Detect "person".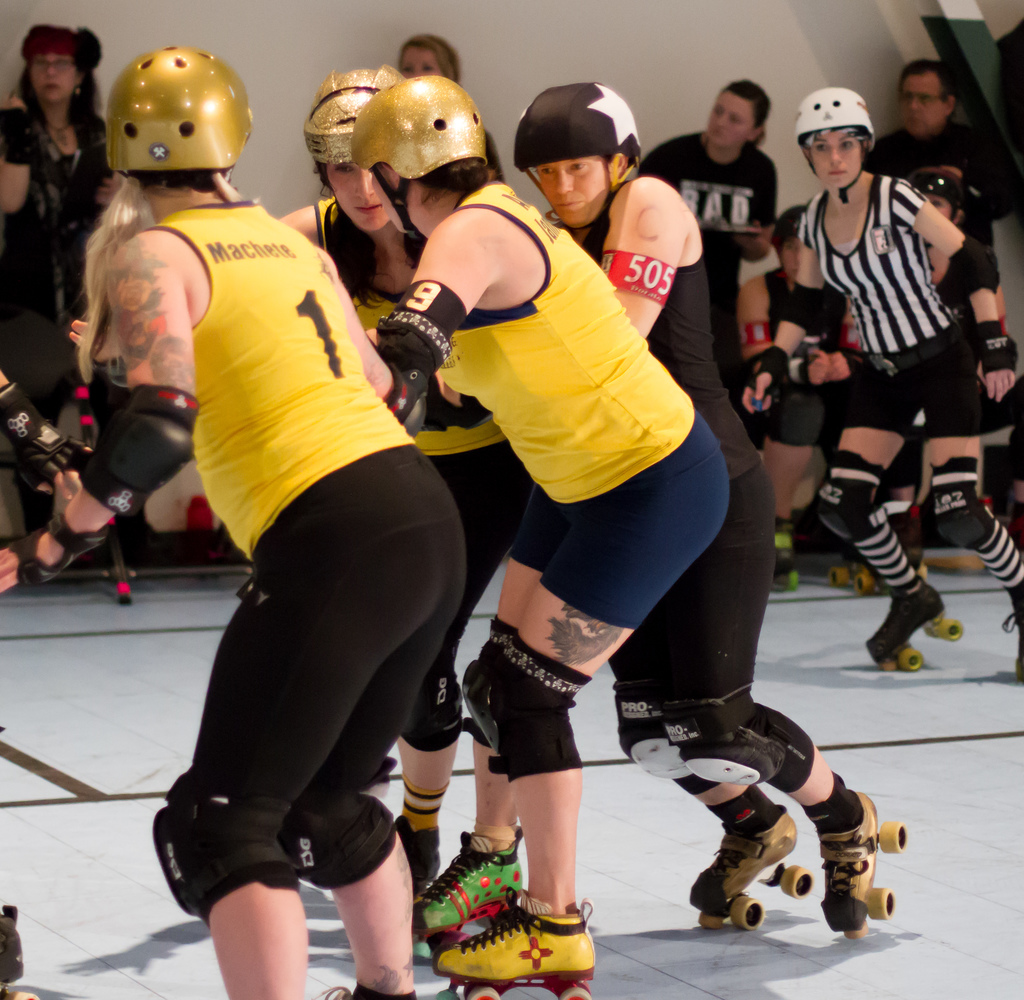
Detected at 0:20:113:449.
